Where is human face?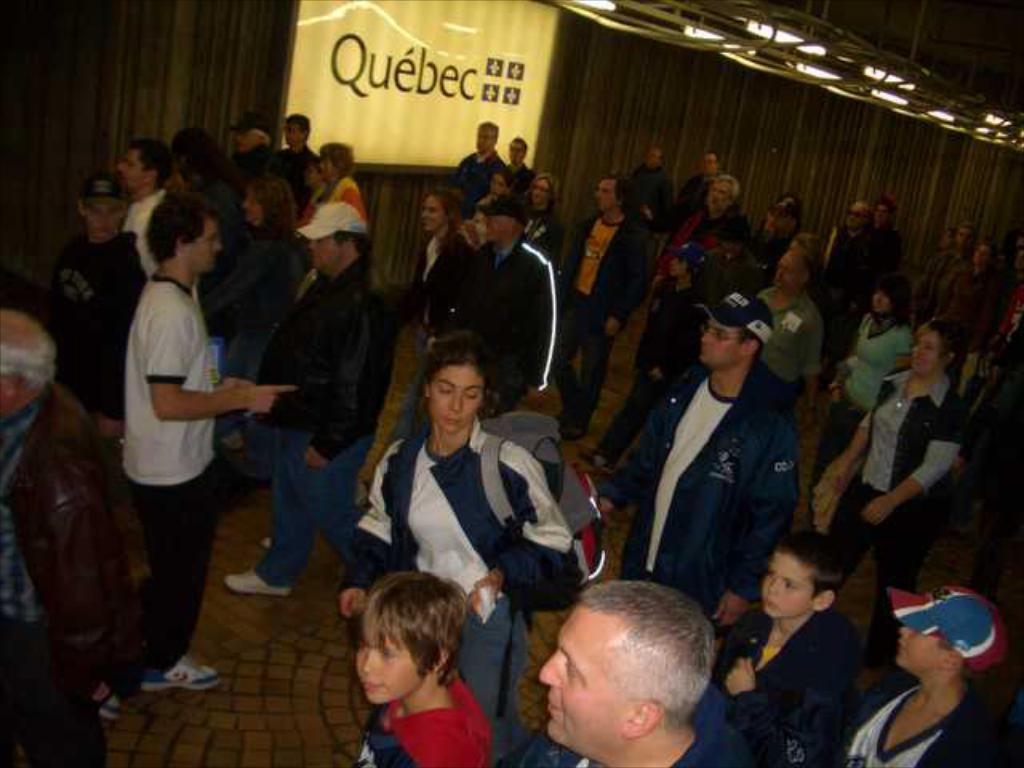
bbox=[763, 552, 810, 618].
